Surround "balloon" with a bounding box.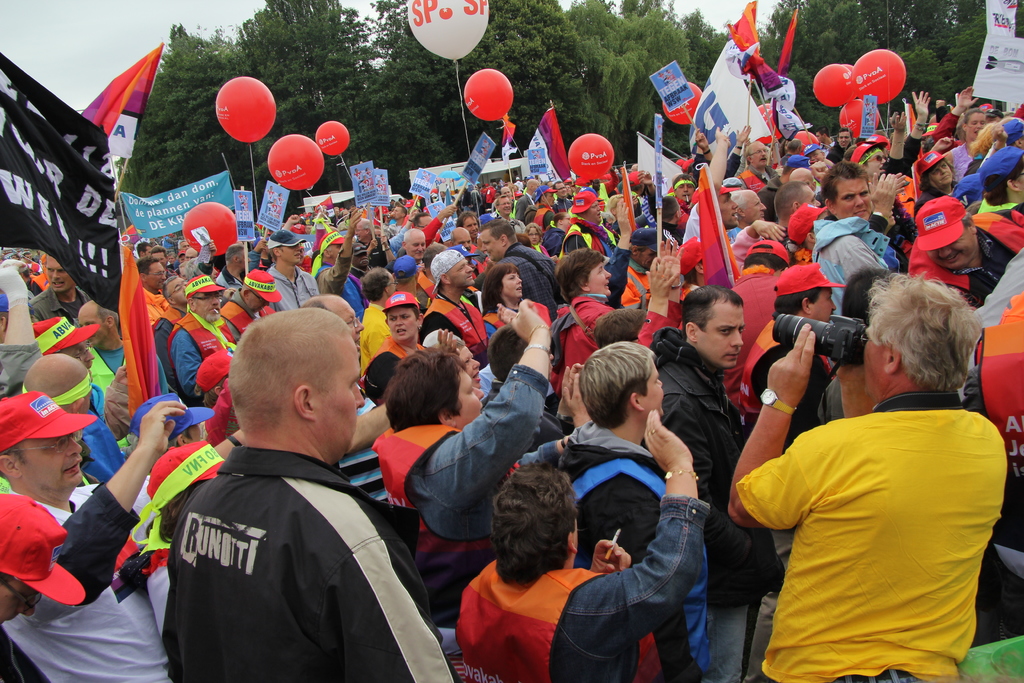
(left=852, top=49, right=906, bottom=104).
